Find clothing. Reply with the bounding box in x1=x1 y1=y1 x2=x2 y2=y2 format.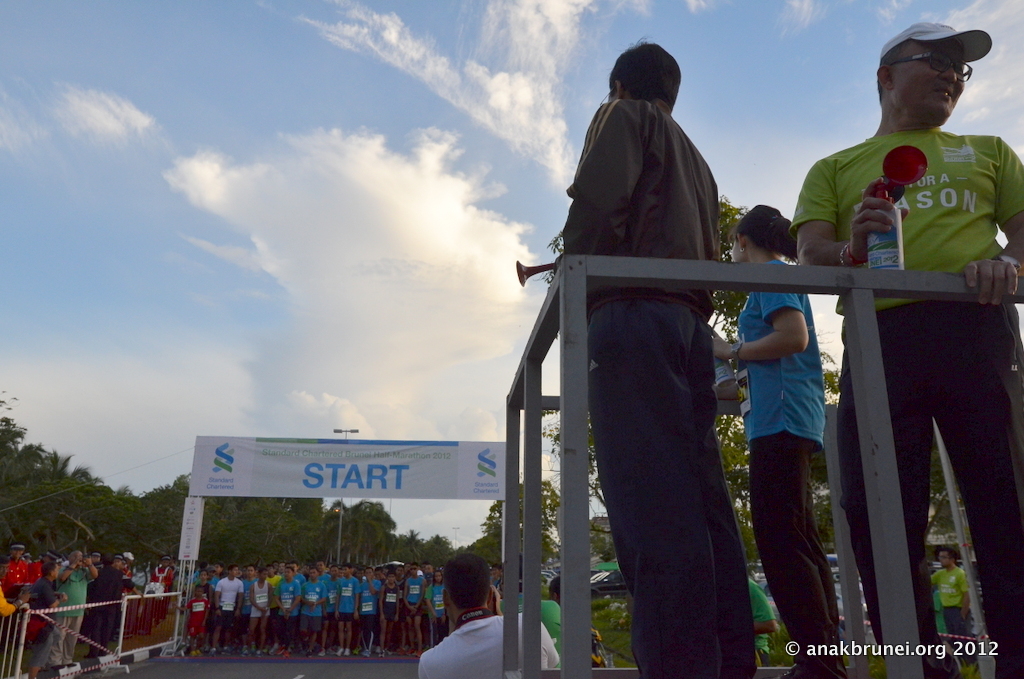
x1=561 y1=93 x2=726 y2=678.
